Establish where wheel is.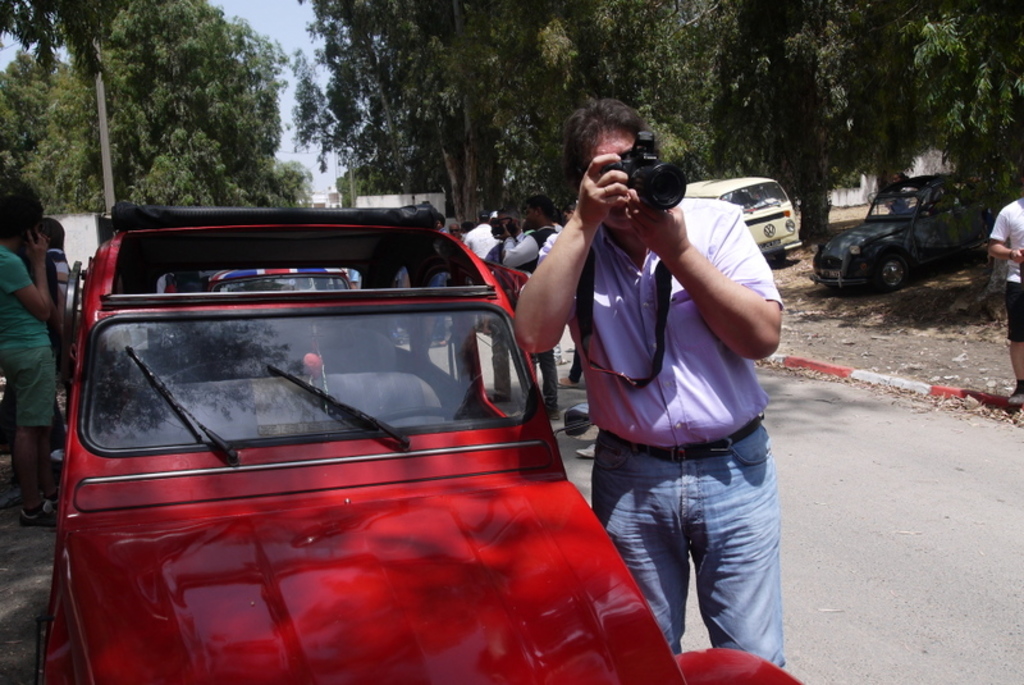
Established at pyautogui.locateOnScreen(877, 257, 909, 287).
